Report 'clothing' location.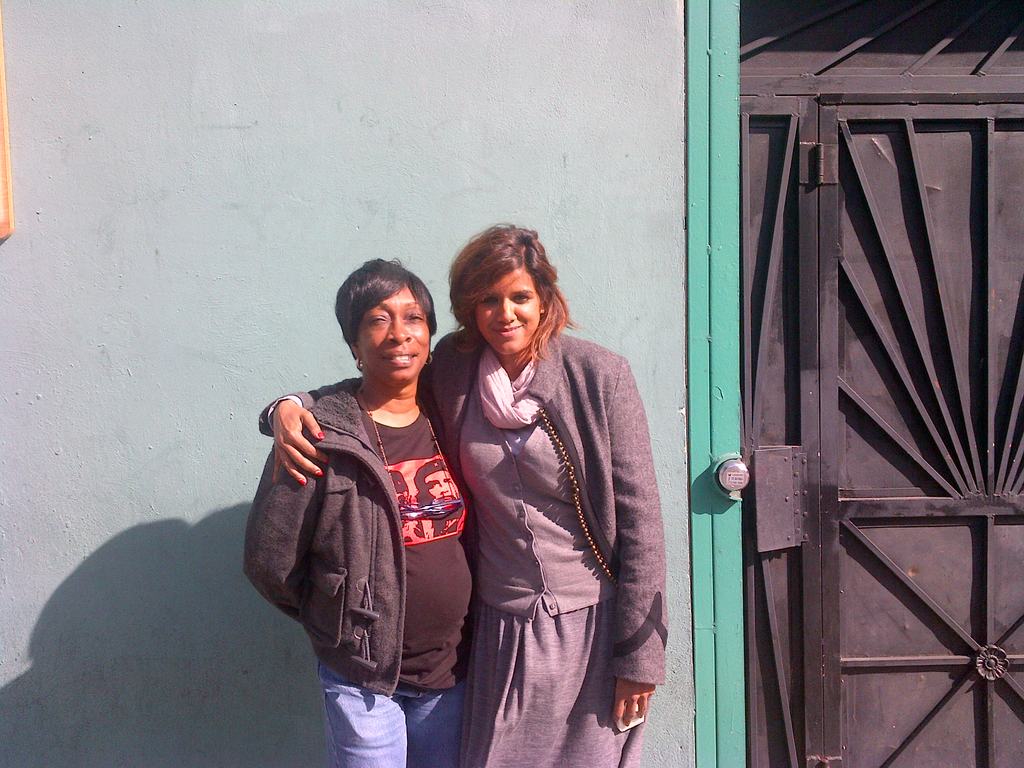
Report: box=[257, 321, 657, 762].
